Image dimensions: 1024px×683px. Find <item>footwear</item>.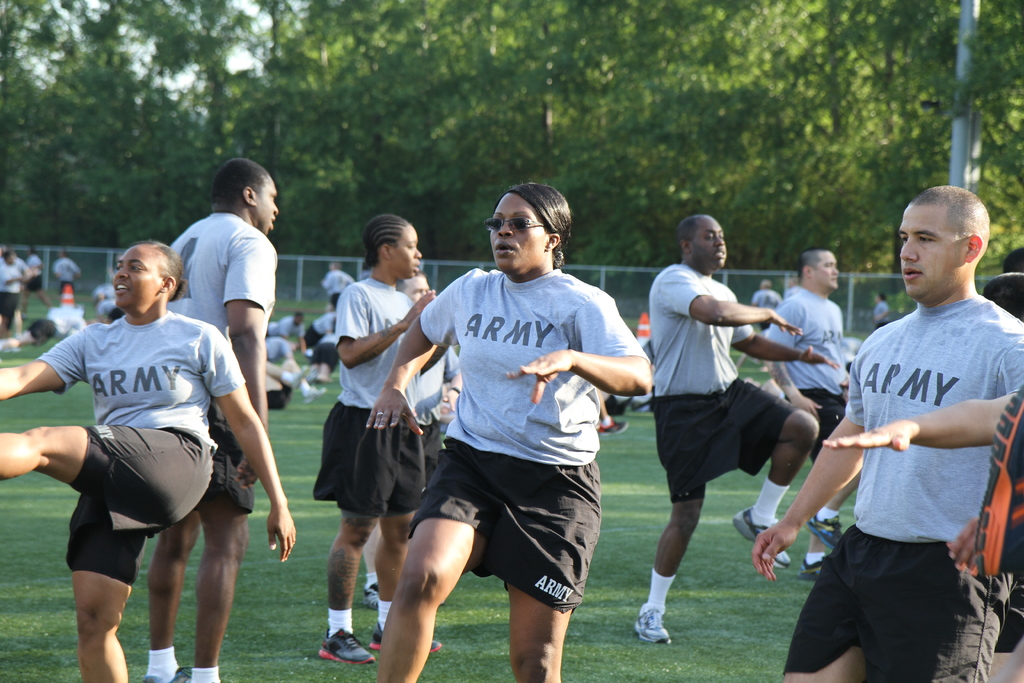
632 607 672 645.
